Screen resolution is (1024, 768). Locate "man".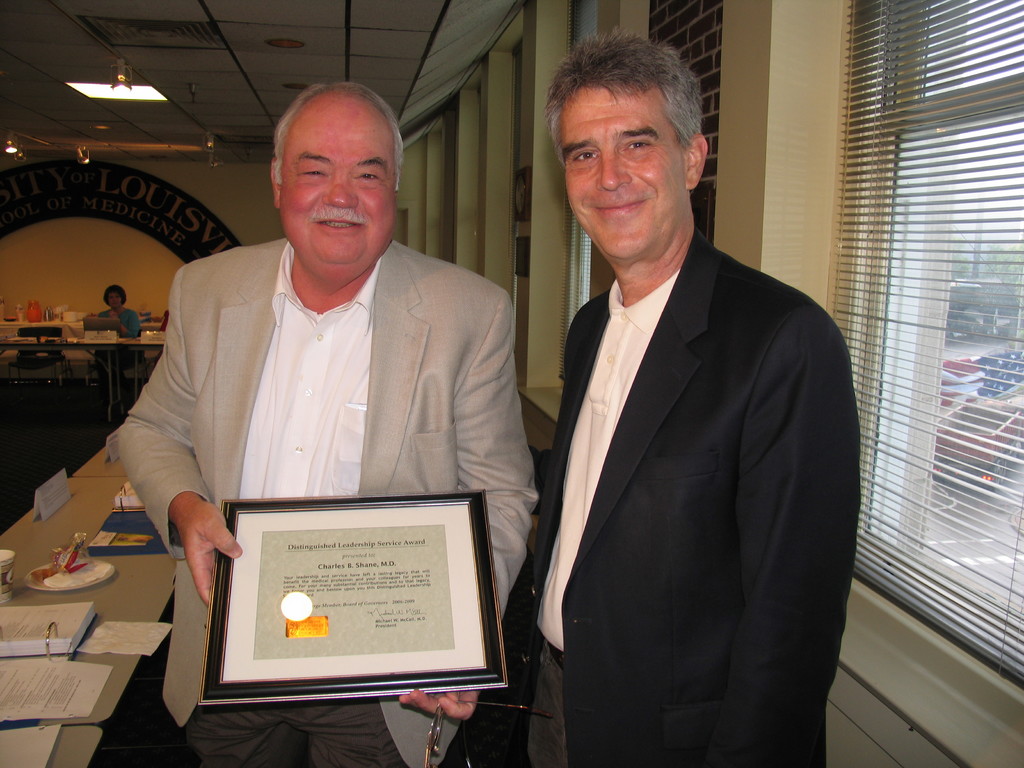
100 75 544 767.
